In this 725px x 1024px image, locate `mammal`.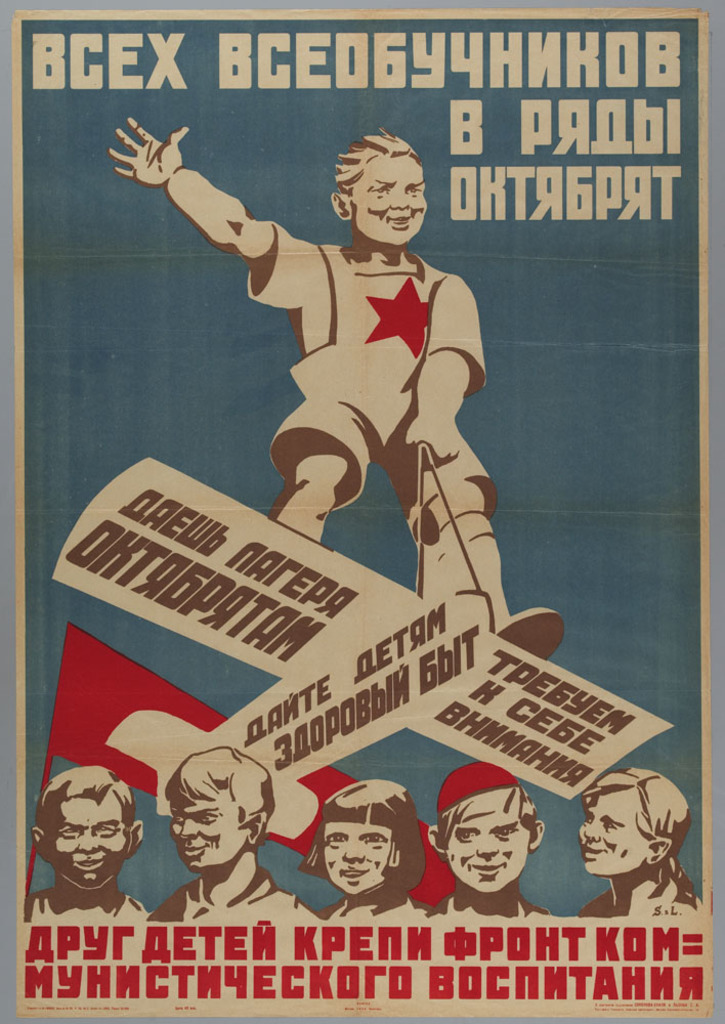
Bounding box: x1=153 y1=739 x2=319 y2=935.
